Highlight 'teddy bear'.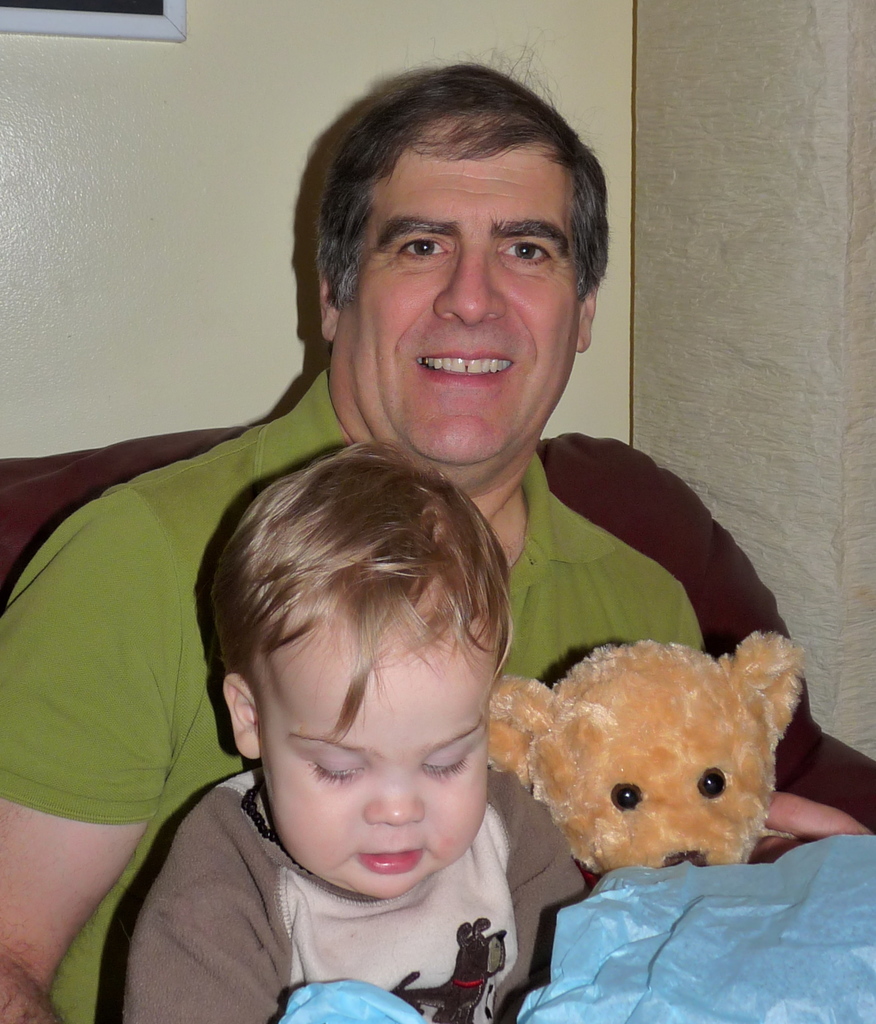
Highlighted region: bbox(484, 628, 815, 881).
